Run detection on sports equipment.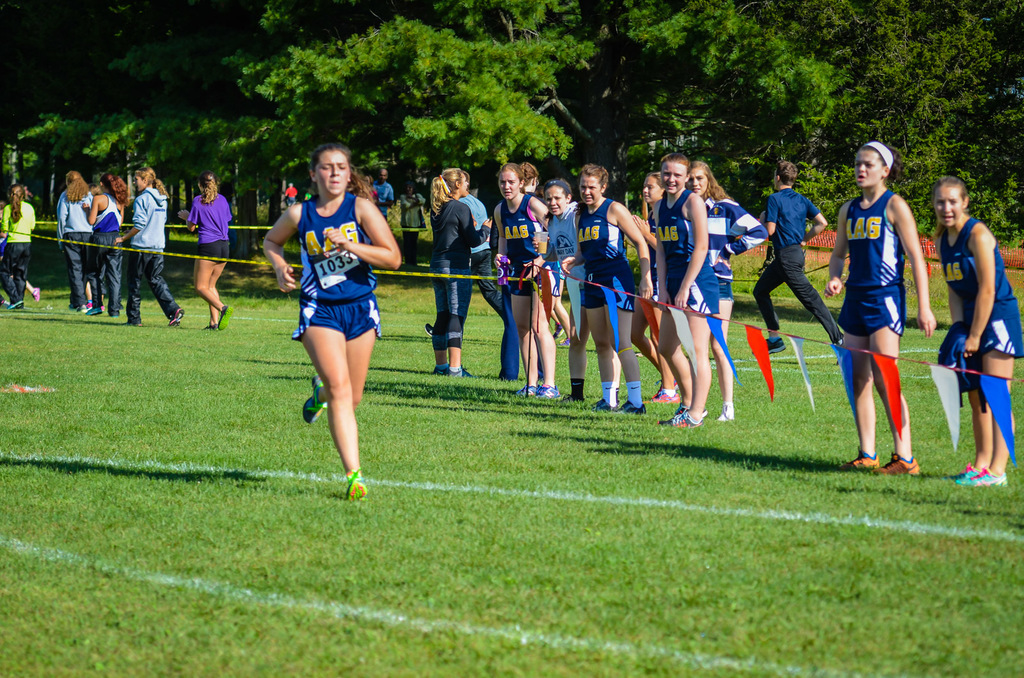
Result: (left=838, top=446, right=879, bottom=470).
